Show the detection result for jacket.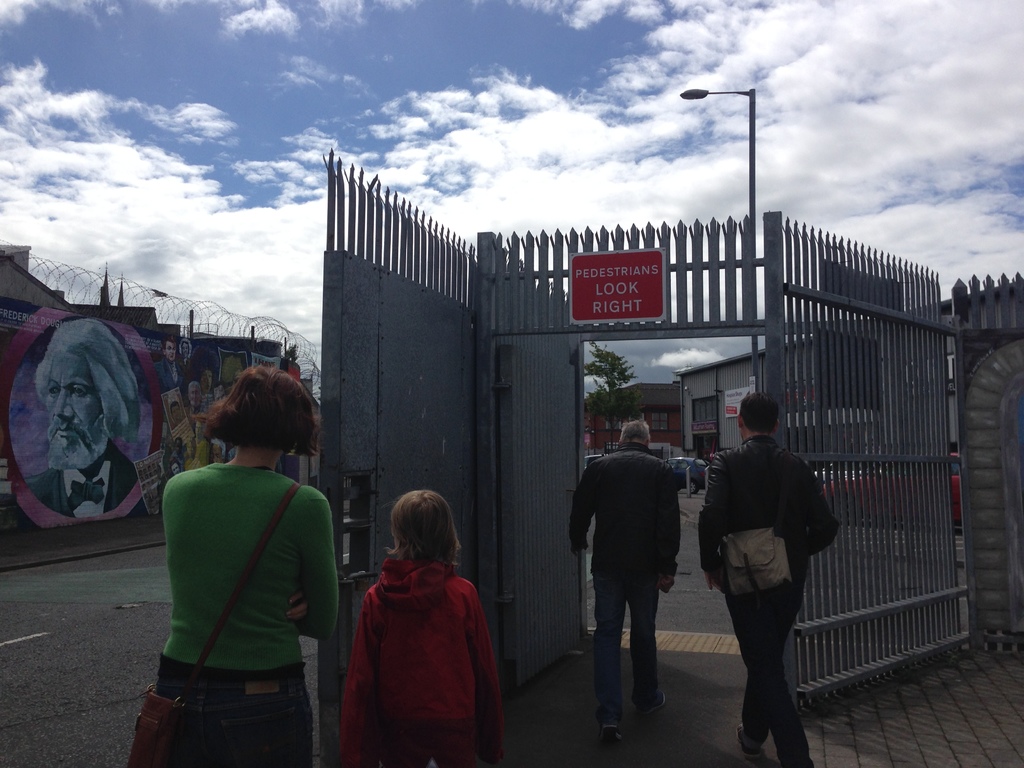
(702,439,842,599).
